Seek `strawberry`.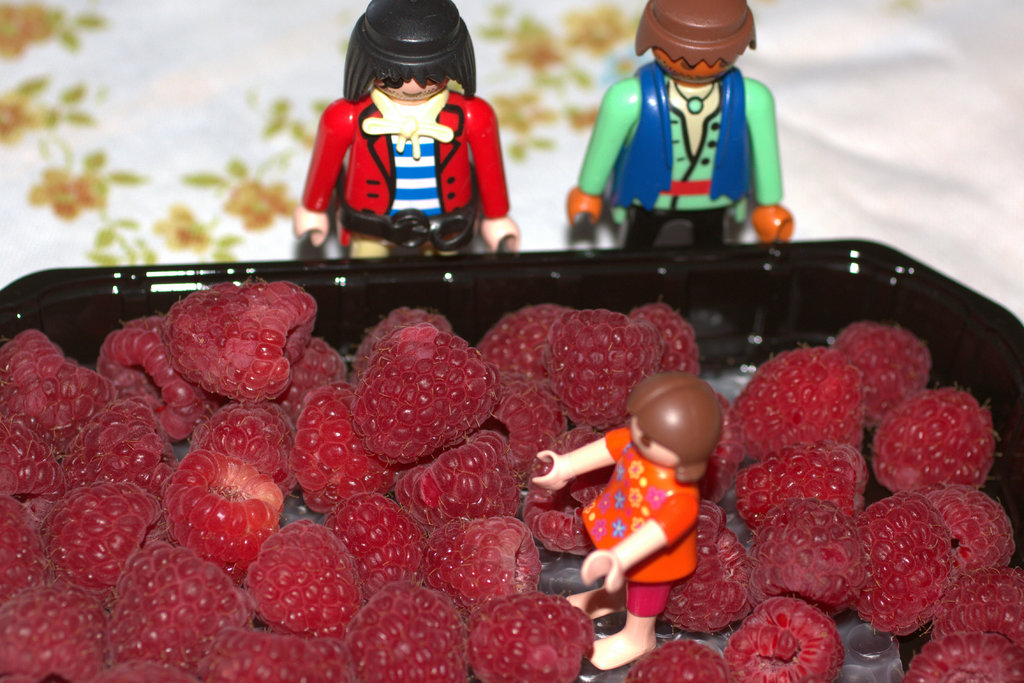
detection(806, 328, 929, 437).
